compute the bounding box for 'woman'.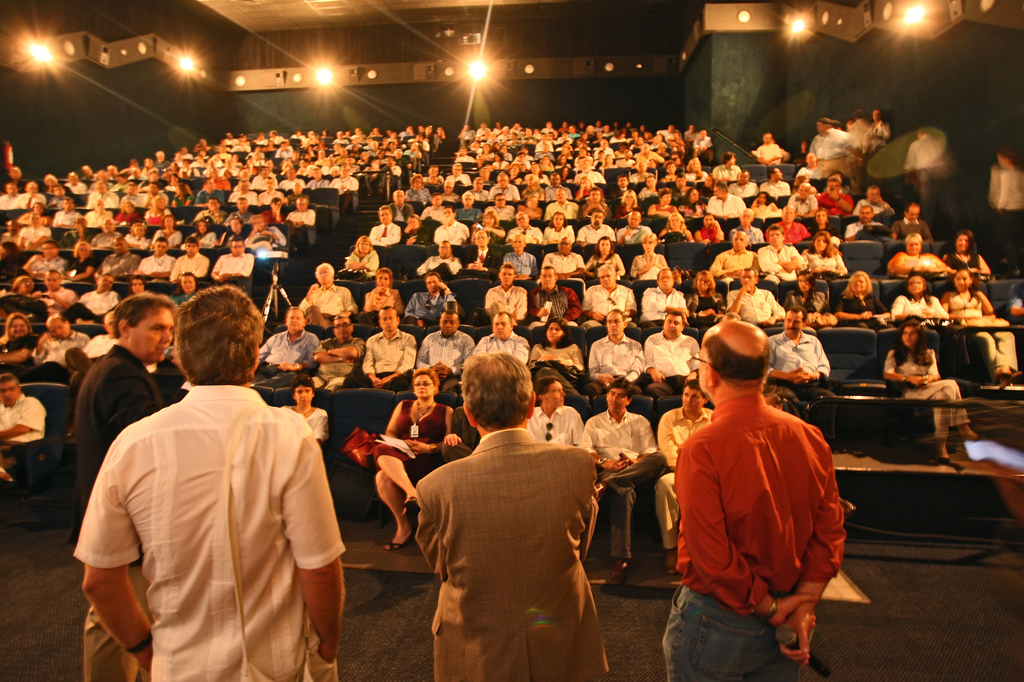
crop(937, 228, 997, 284).
